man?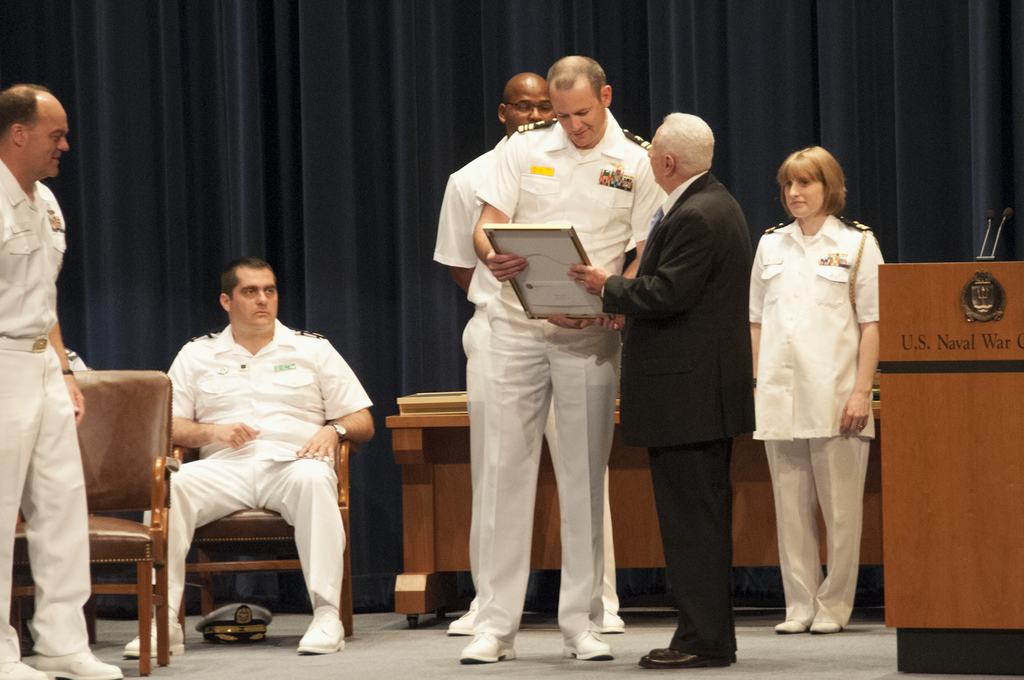
crop(0, 81, 124, 679)
